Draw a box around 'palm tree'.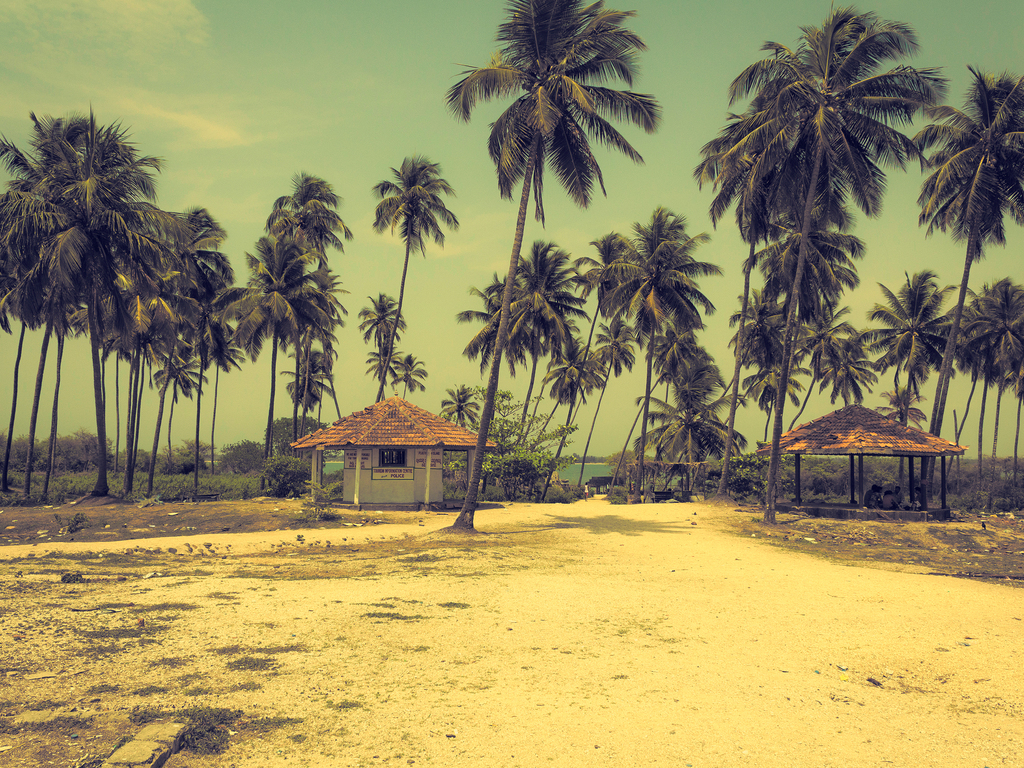
BBox(158, 280, 273, 457).
